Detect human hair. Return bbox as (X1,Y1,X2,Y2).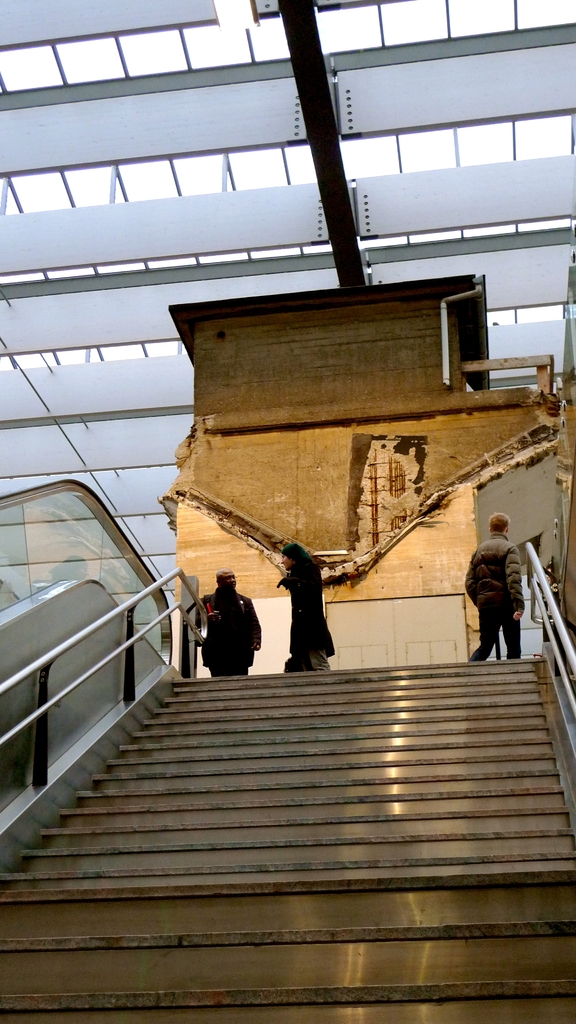
(488,511,510,537).
